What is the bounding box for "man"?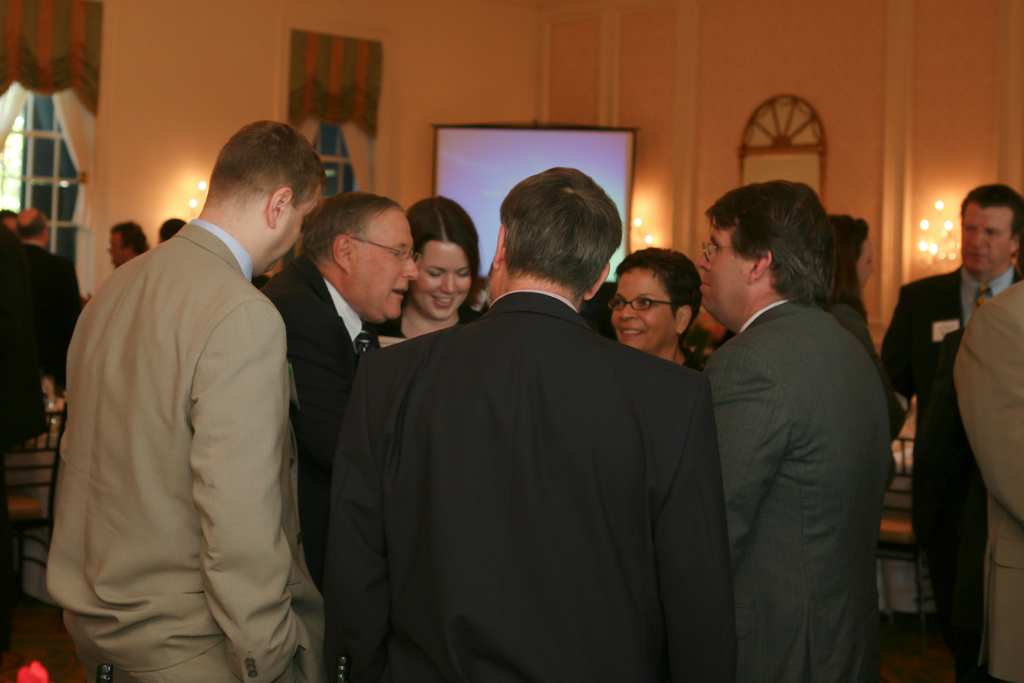
locate(701, 174, 892, 682).
